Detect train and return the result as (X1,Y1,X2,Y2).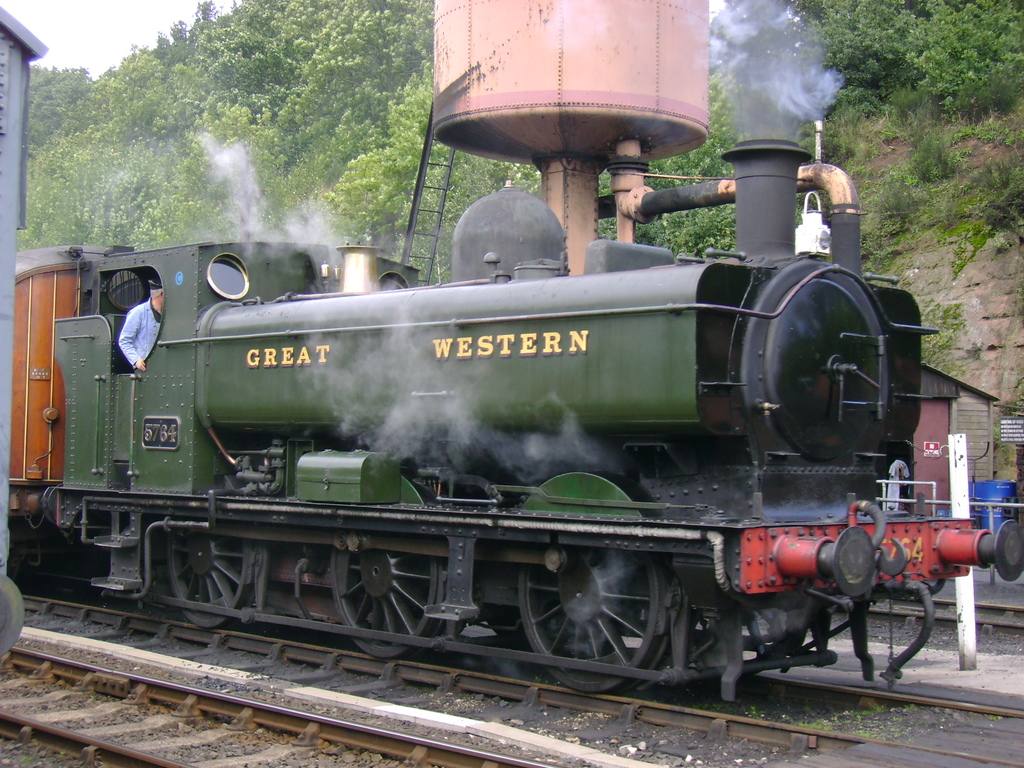
(7,140,1023,704).
